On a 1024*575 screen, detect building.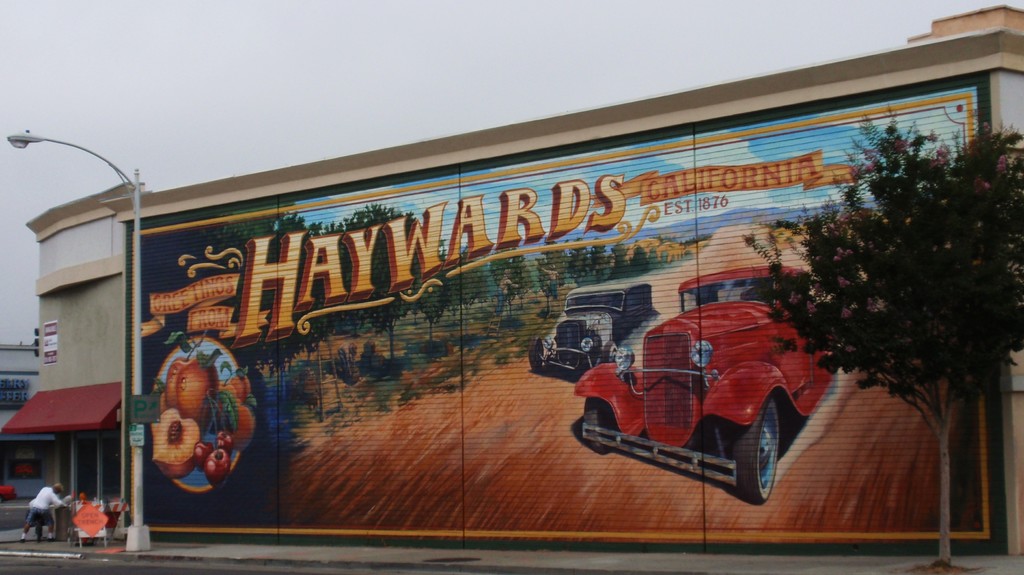
0 0 1021 562.
